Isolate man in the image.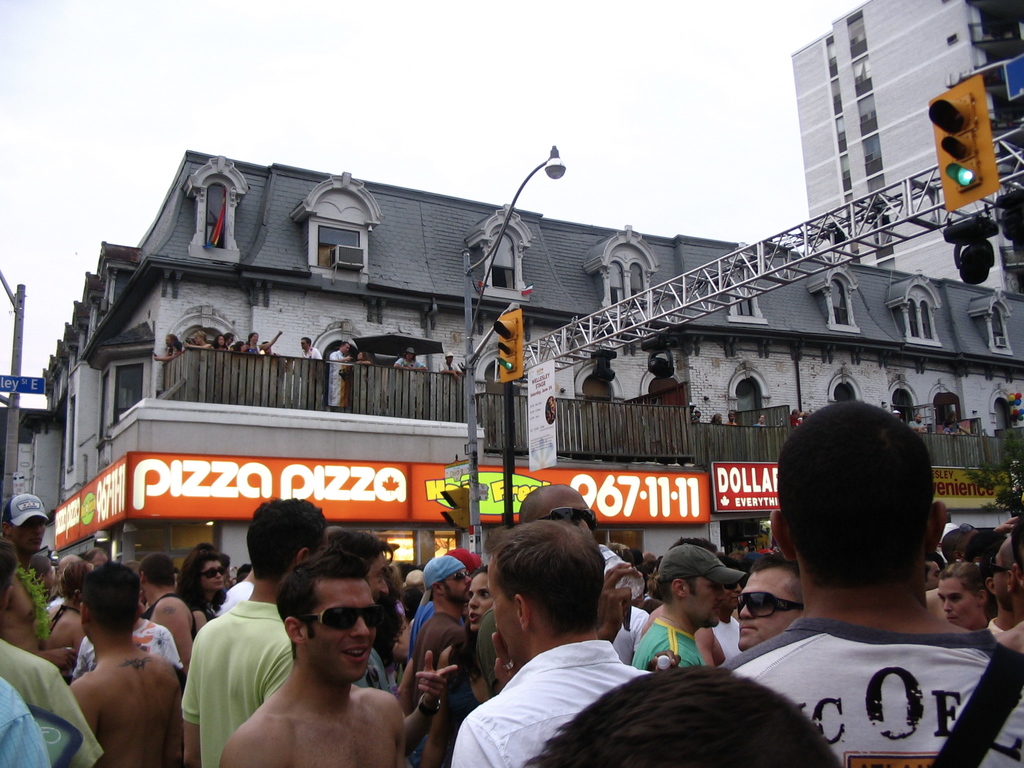
Isolated region: (left=636, top=536, right=742, bottom=669).
